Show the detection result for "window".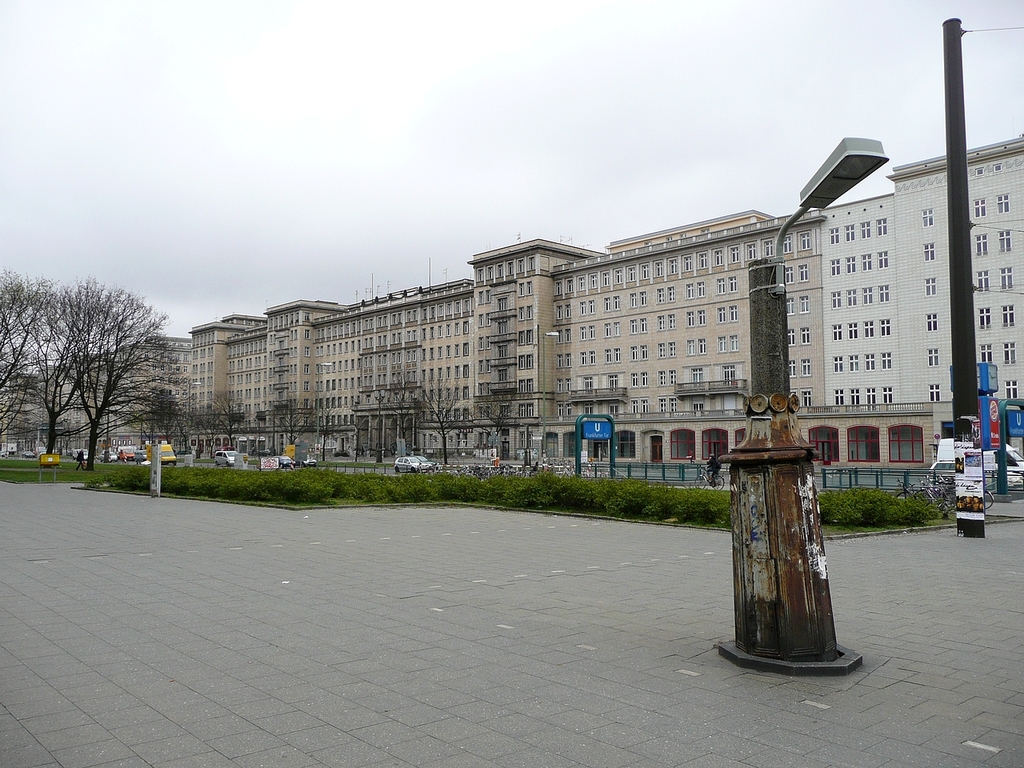
[784,330,792,346].
